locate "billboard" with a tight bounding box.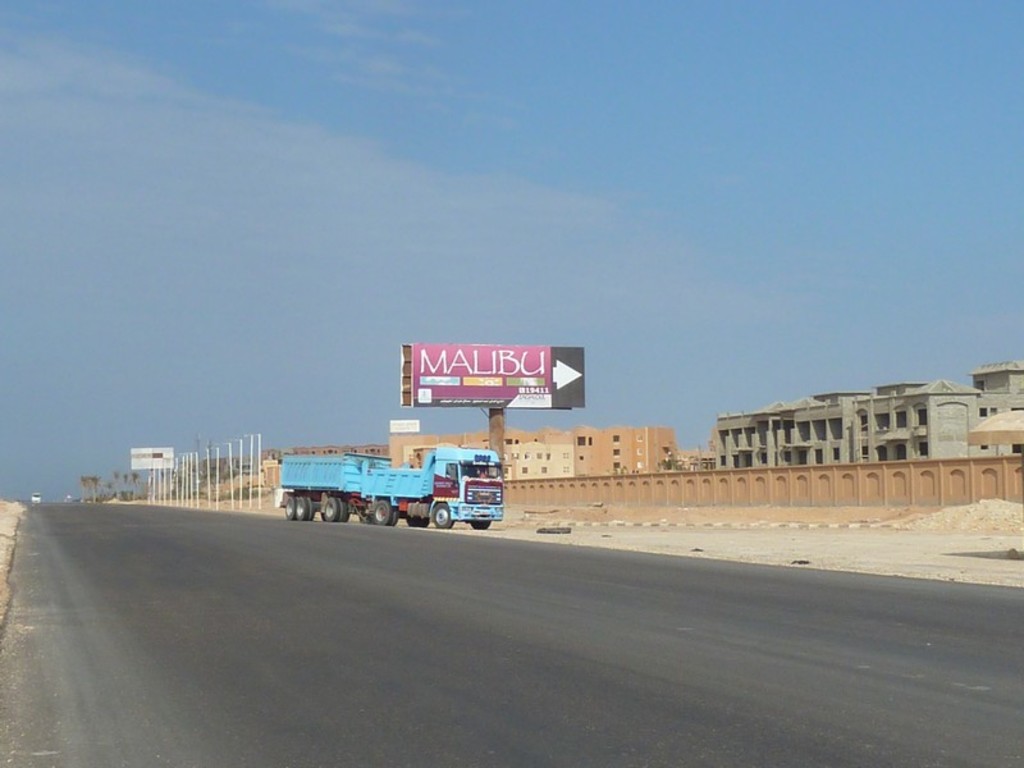
<box>415,338,588,419</box>.
